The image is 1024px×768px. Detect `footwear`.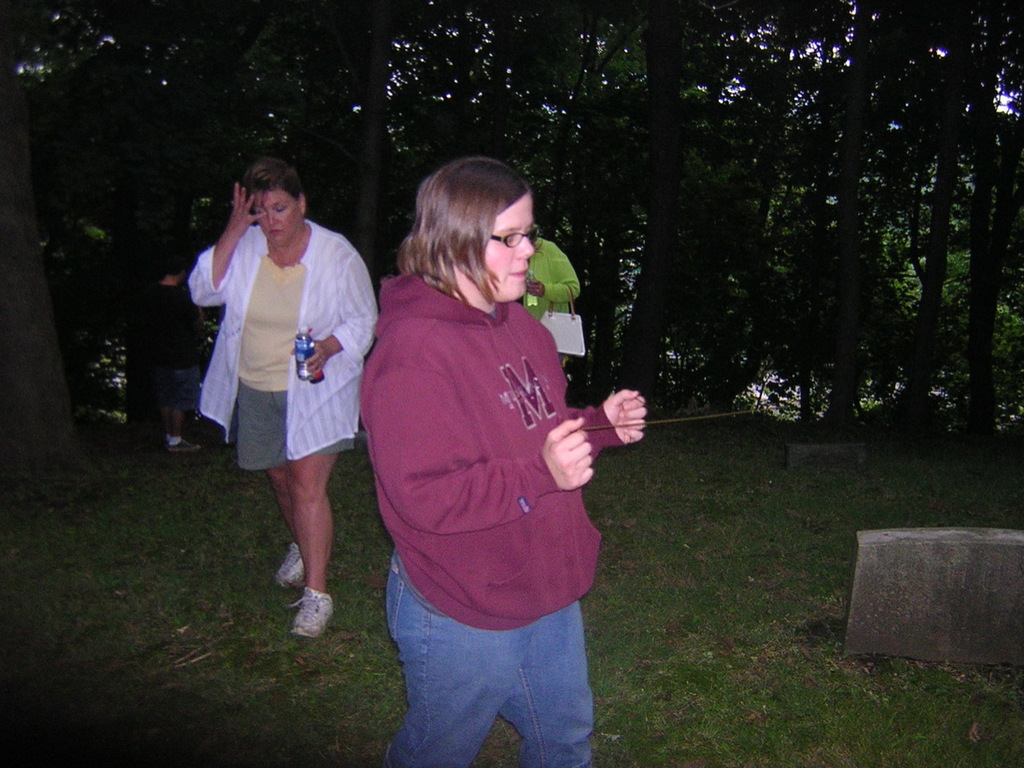
Detection: 276:542:303:591.
